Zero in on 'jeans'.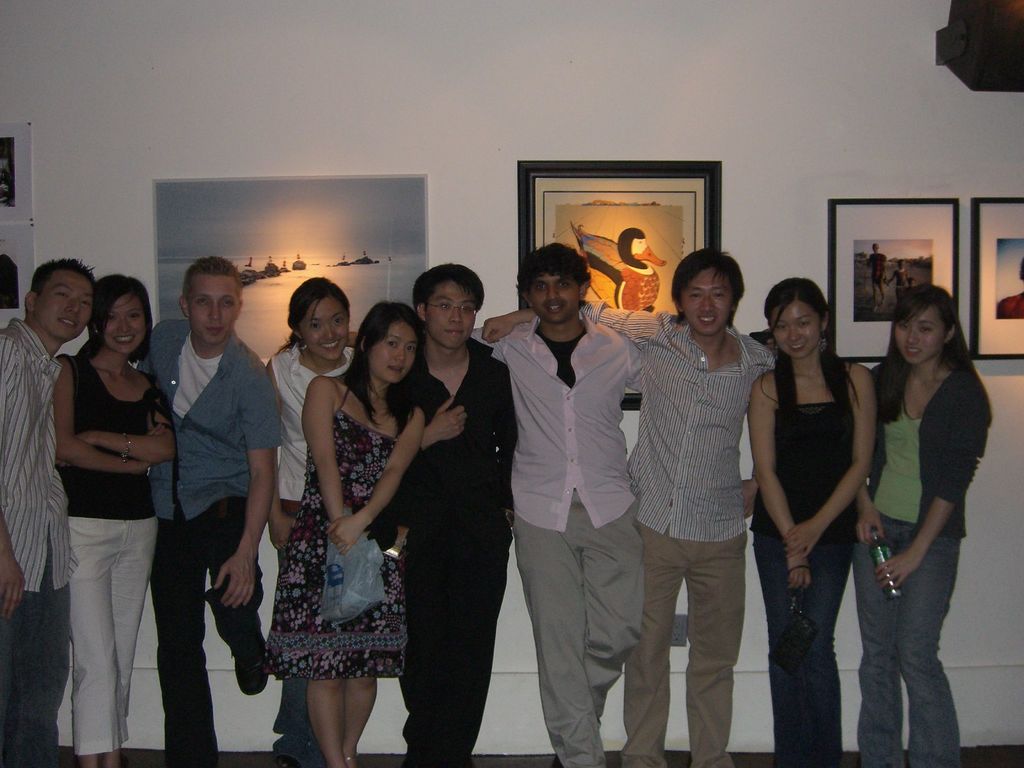
Zeroed in: [751,531,858,767].
